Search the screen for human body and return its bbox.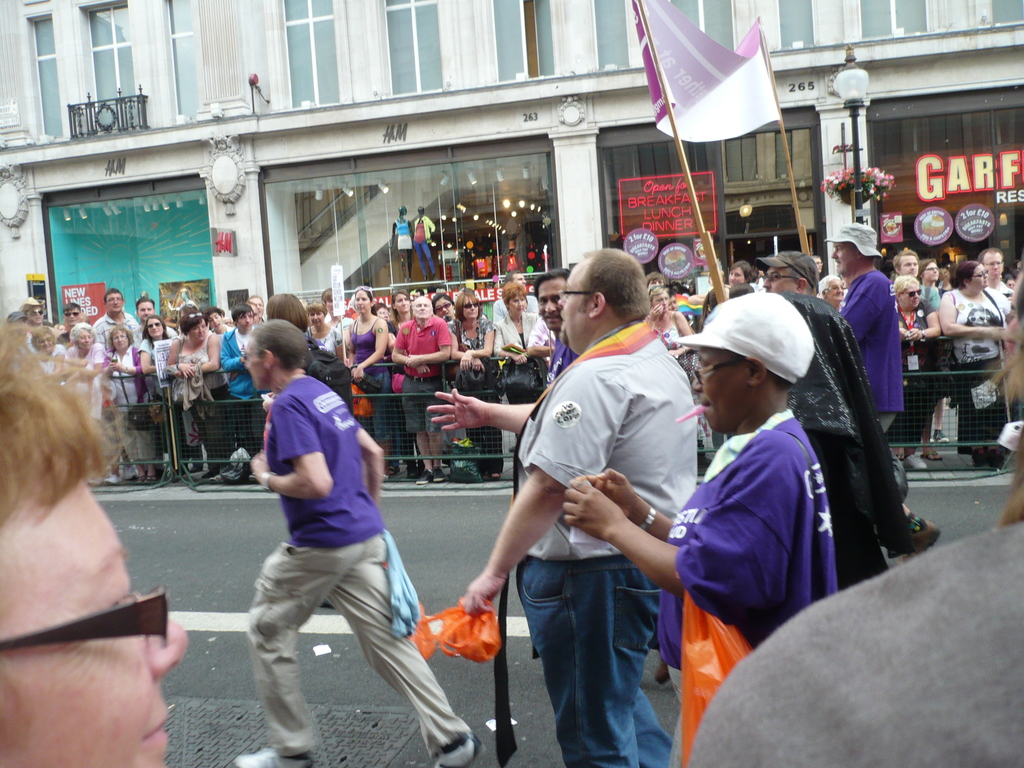
Found: BBox(131, 318, 181, 474).
